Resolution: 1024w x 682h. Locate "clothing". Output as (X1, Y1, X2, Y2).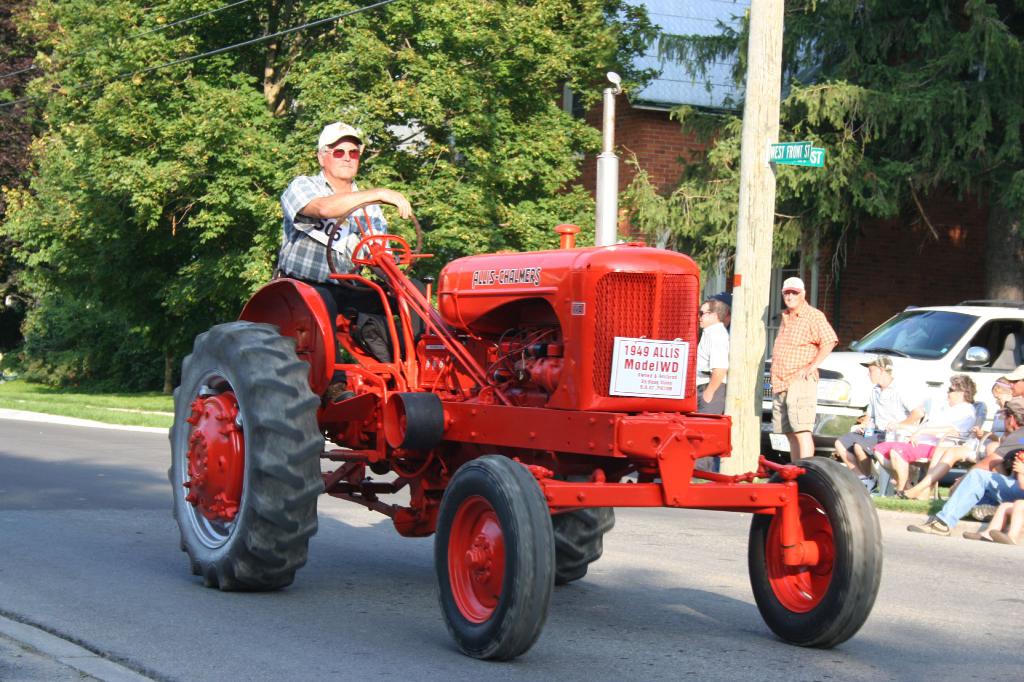
(275, 173, 388, 337).
